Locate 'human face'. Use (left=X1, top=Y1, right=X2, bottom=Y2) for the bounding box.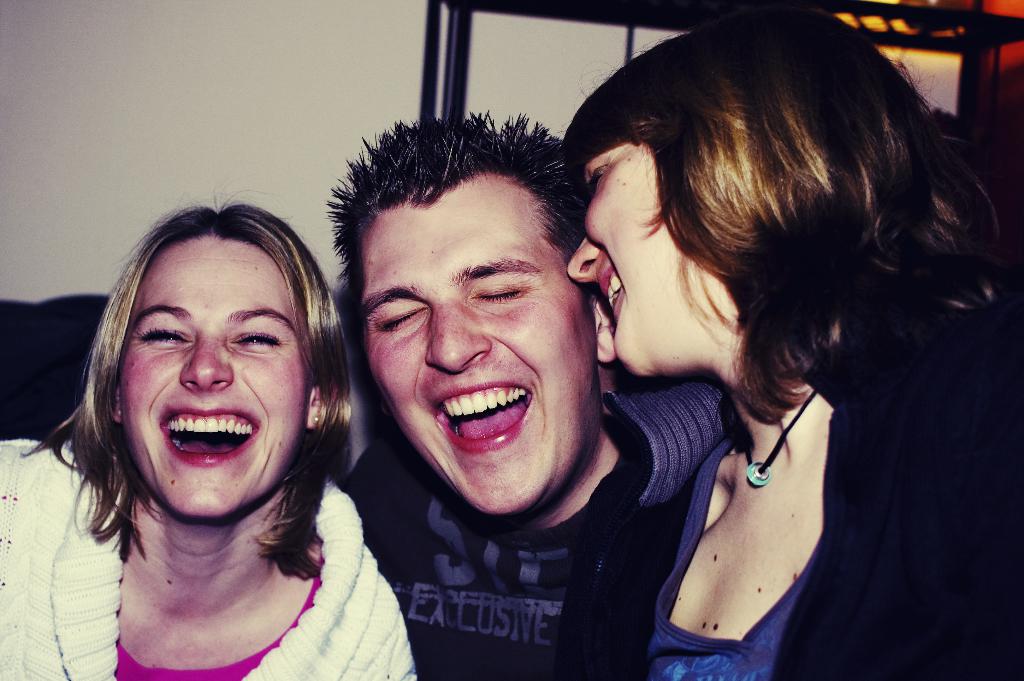
(left=563, top=143, right=691, bottom=374).
